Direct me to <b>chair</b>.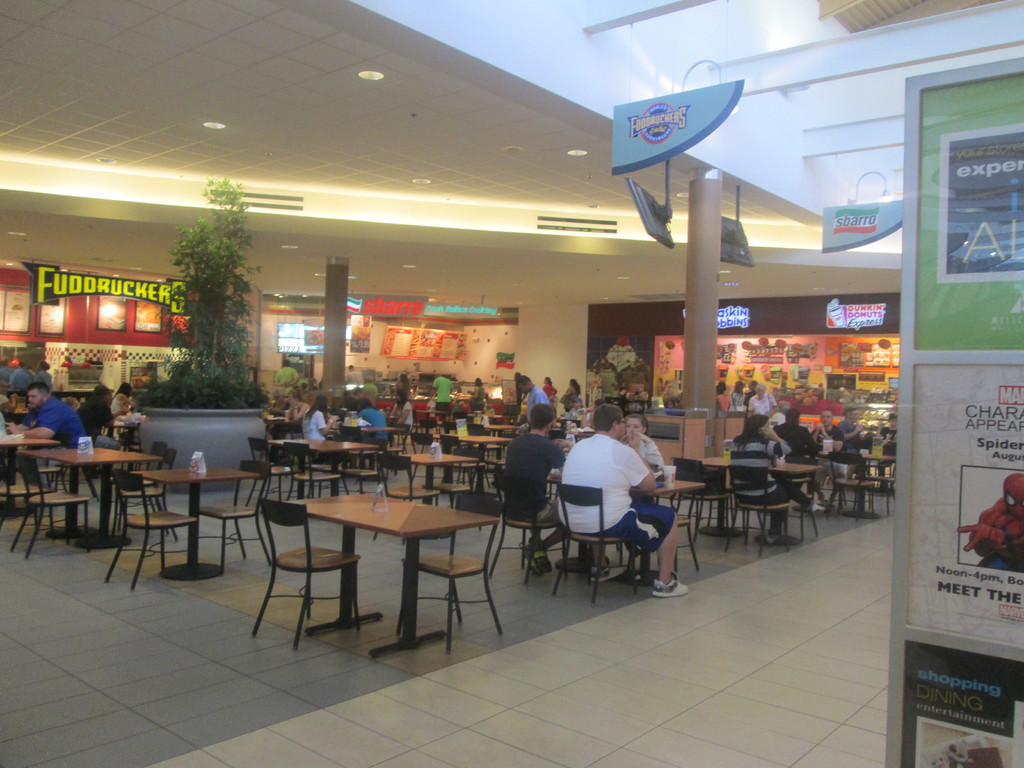
Direction: Rect(103, 470, 196, 590).
